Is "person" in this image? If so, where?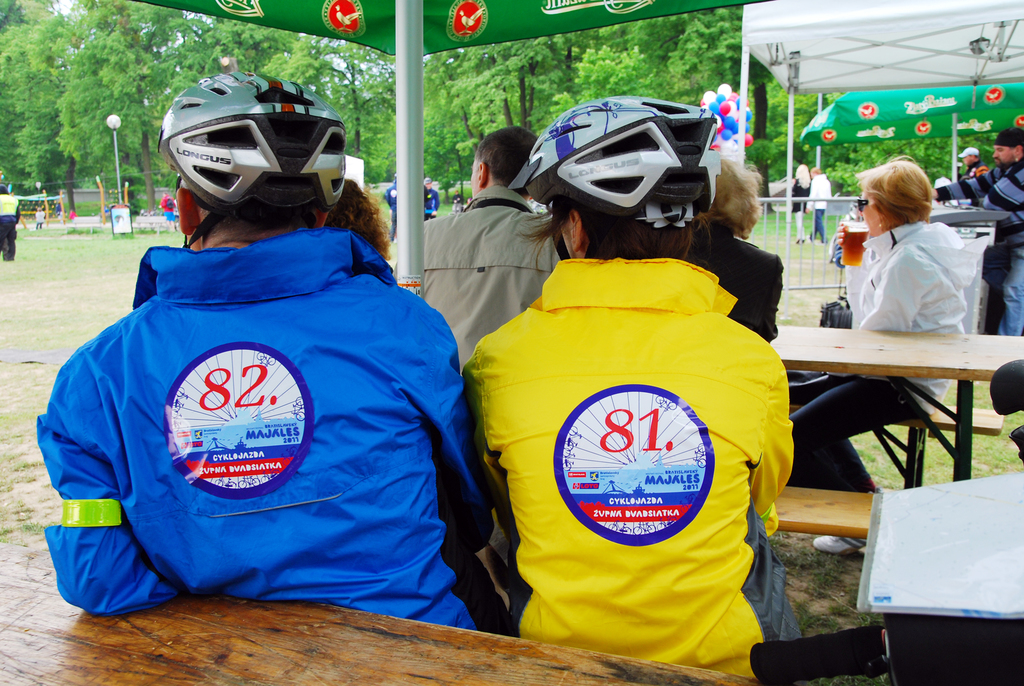
Yes, at bbox=(36, 66, 490, 632).
